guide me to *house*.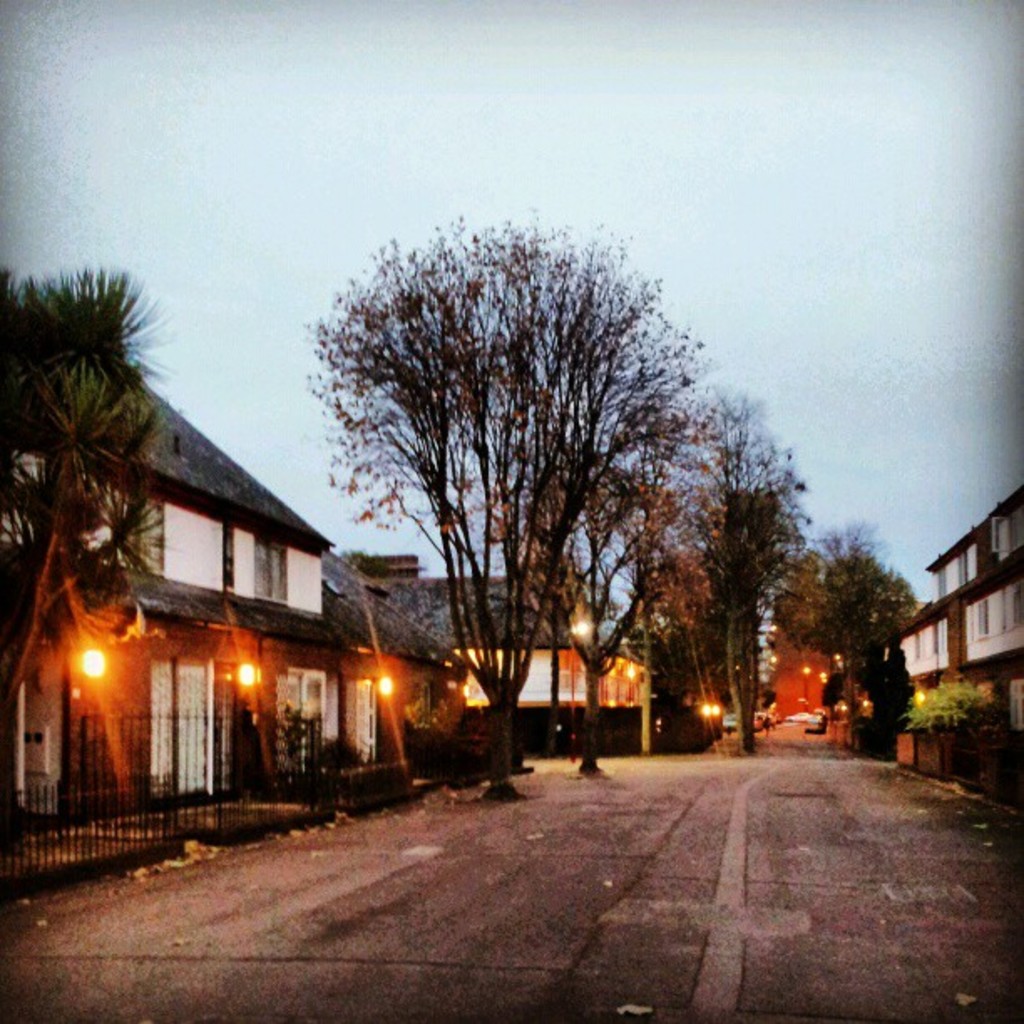
Guidance: bbox=(746, 614, 853, 738).
